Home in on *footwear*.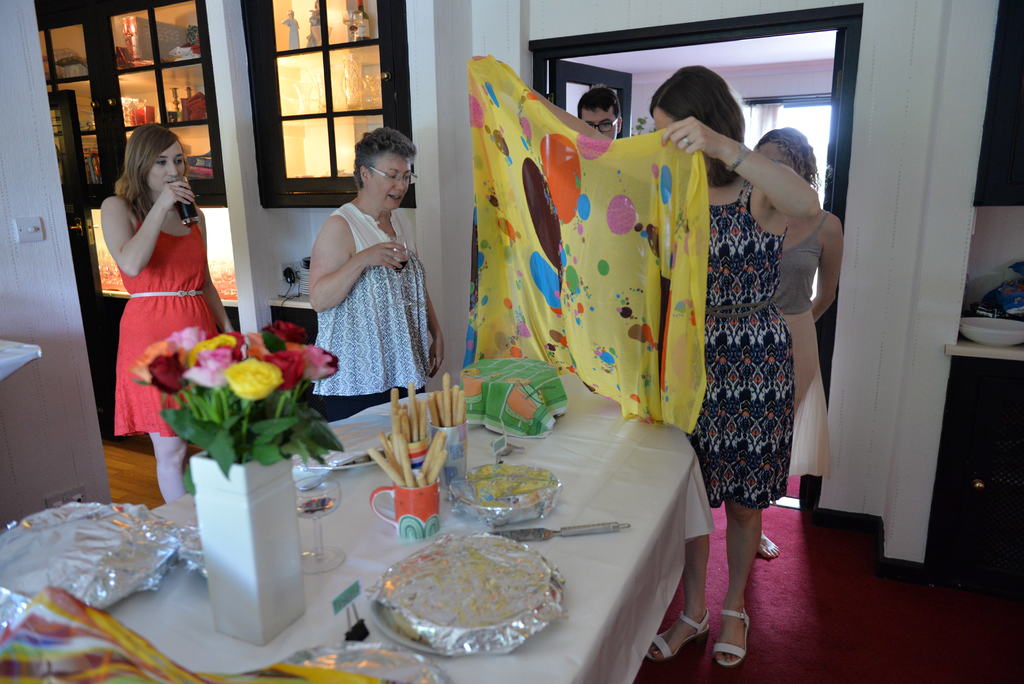
Homed in at x1=701, y1=588, x2=766, y2=667.
